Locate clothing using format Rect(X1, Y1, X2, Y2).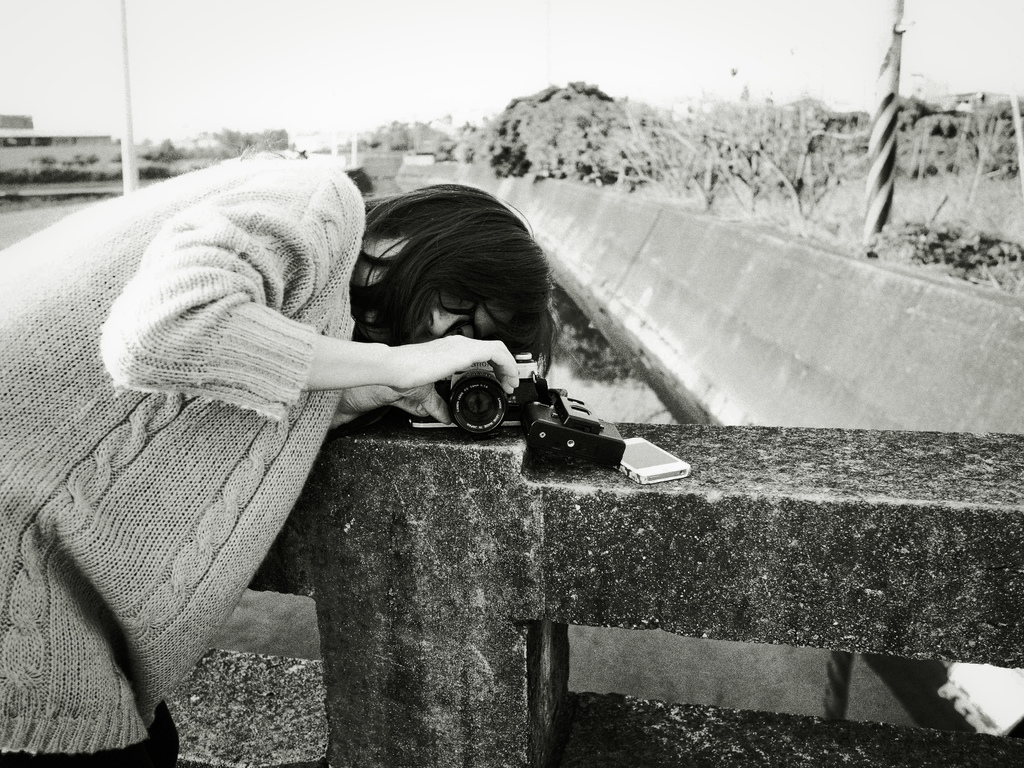
Rect(0, 145, 400, 767).
